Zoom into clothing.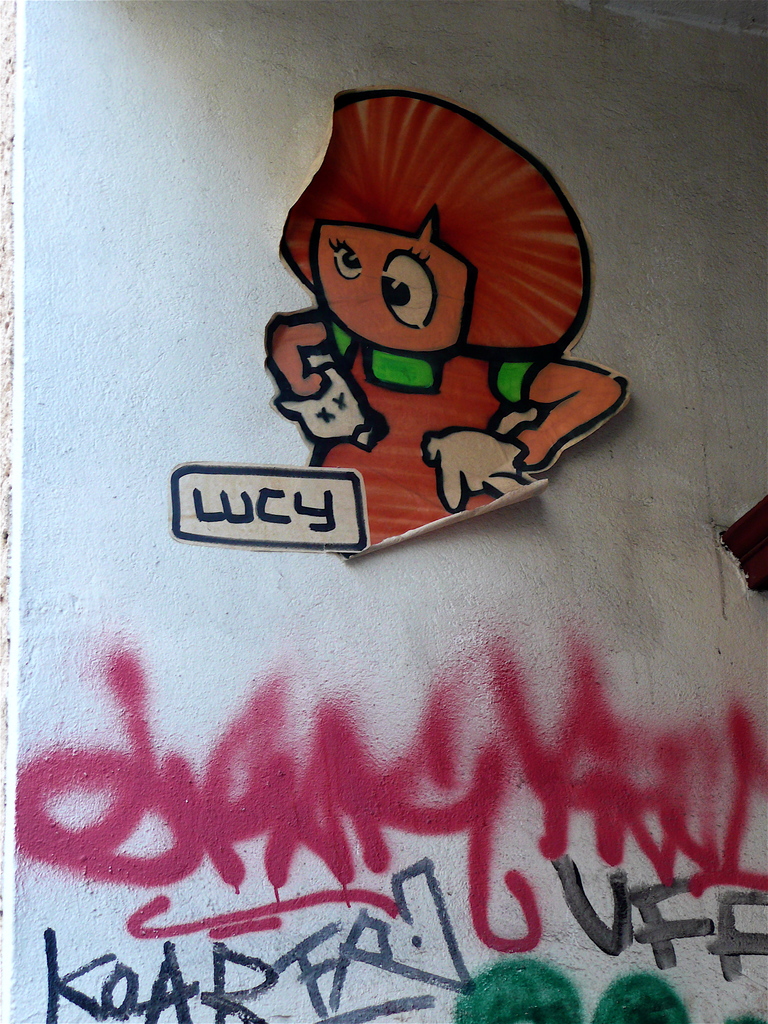
Zoom target: bbox=[307, 312, 543, 540].
